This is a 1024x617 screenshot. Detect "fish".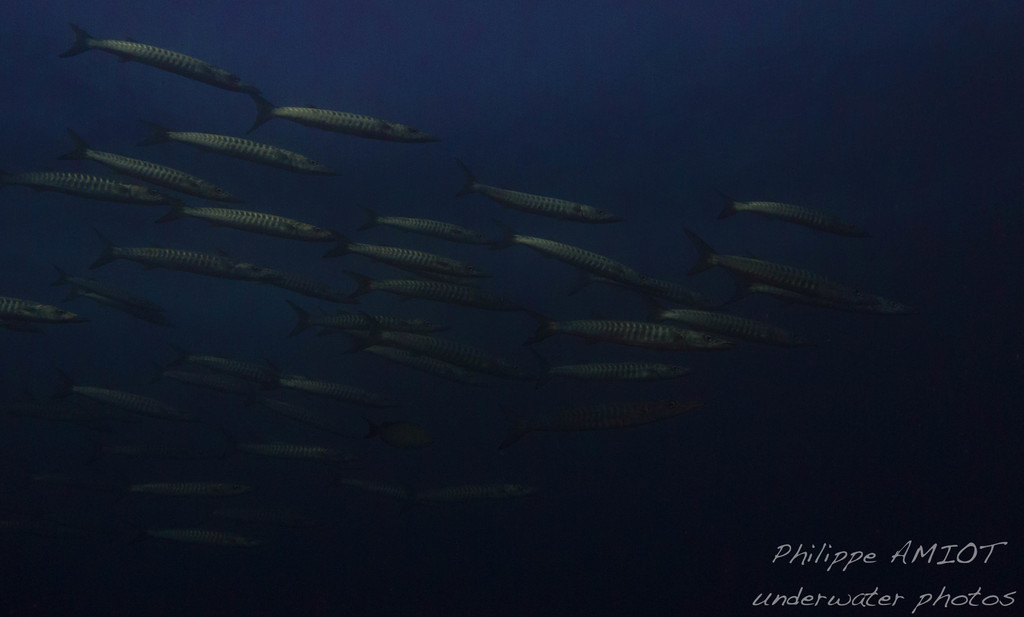
region(725, 192, 871, 240).
